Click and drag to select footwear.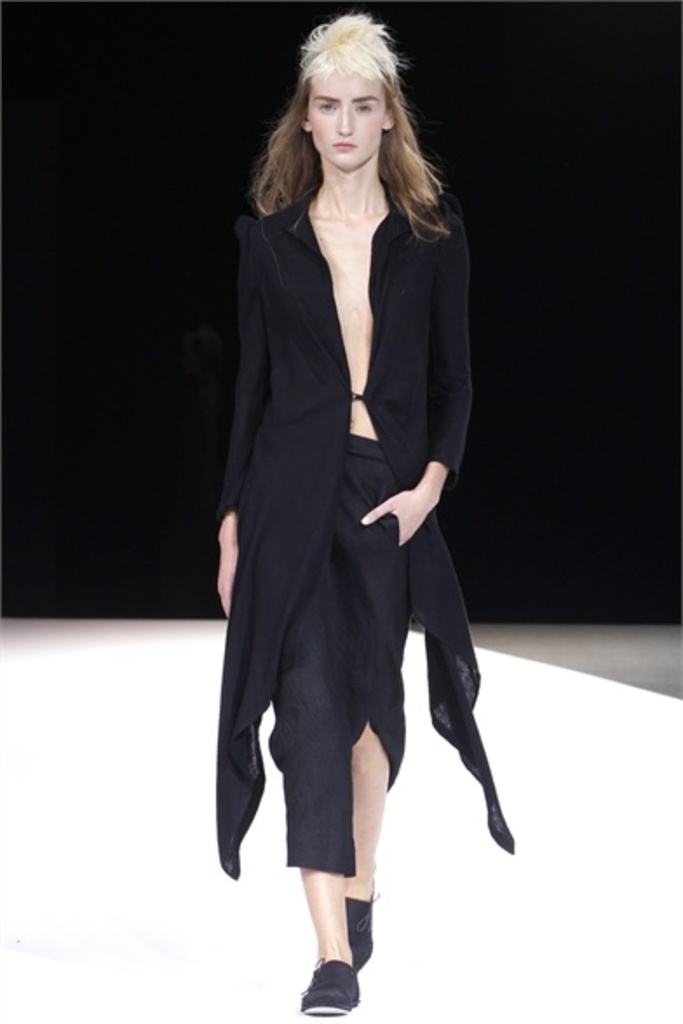
Selection: 296/944/366/1008.
